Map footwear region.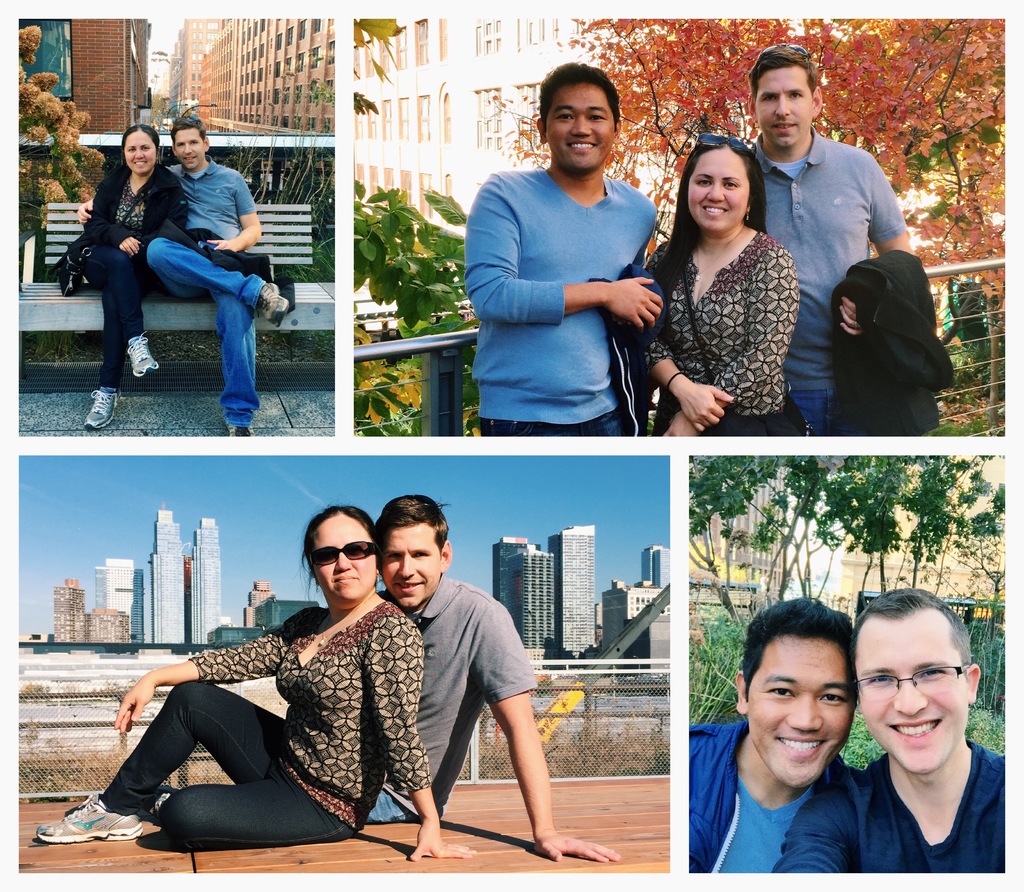
Mapped to 125,333,162,382.
